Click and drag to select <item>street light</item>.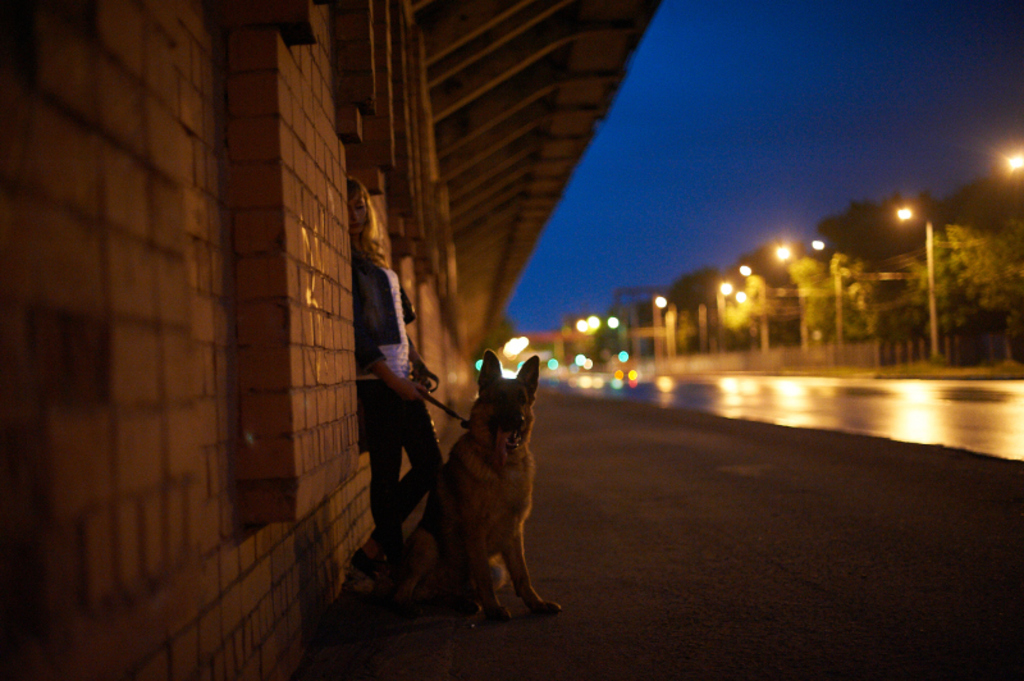
Selection: [x1=896, y1=204, x2=940, y2=364].
